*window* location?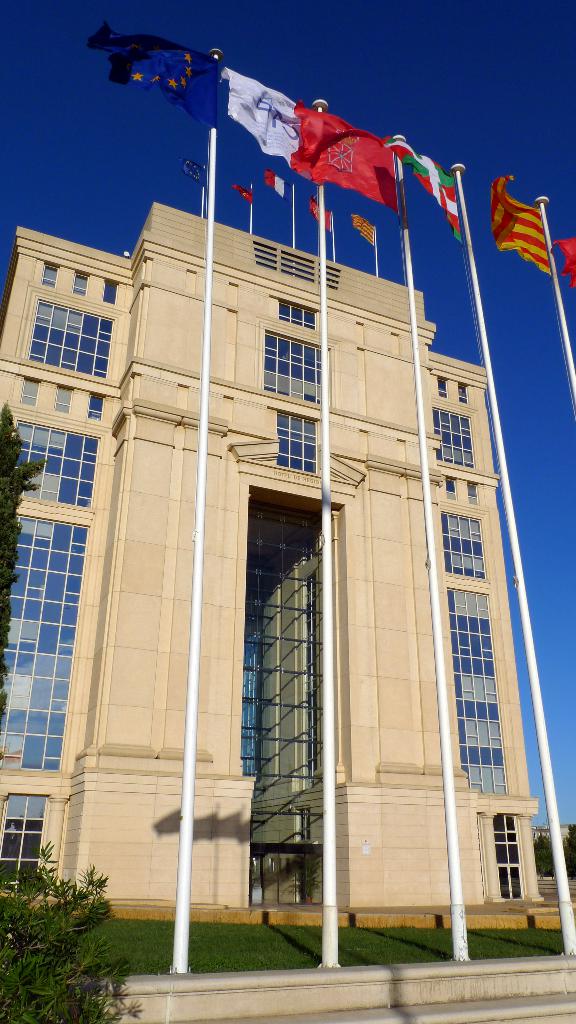
bbox=(266, 333, 326, 404)
